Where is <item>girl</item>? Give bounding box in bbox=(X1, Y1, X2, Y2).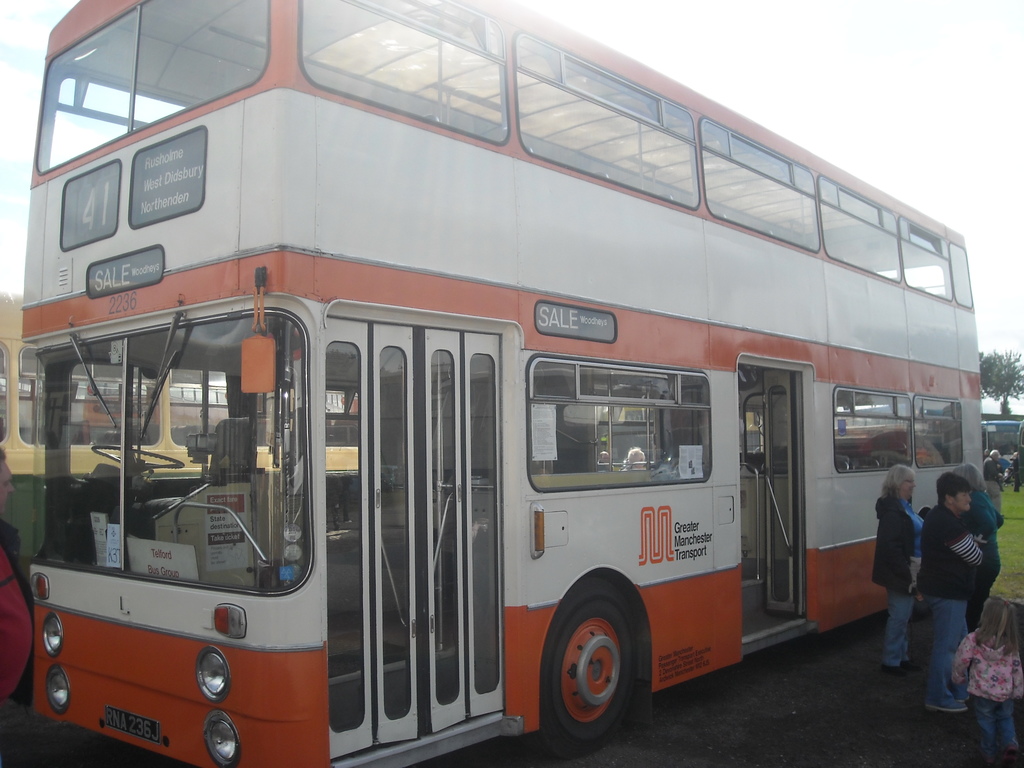
bbox=(945, 595, 1023, 767).
